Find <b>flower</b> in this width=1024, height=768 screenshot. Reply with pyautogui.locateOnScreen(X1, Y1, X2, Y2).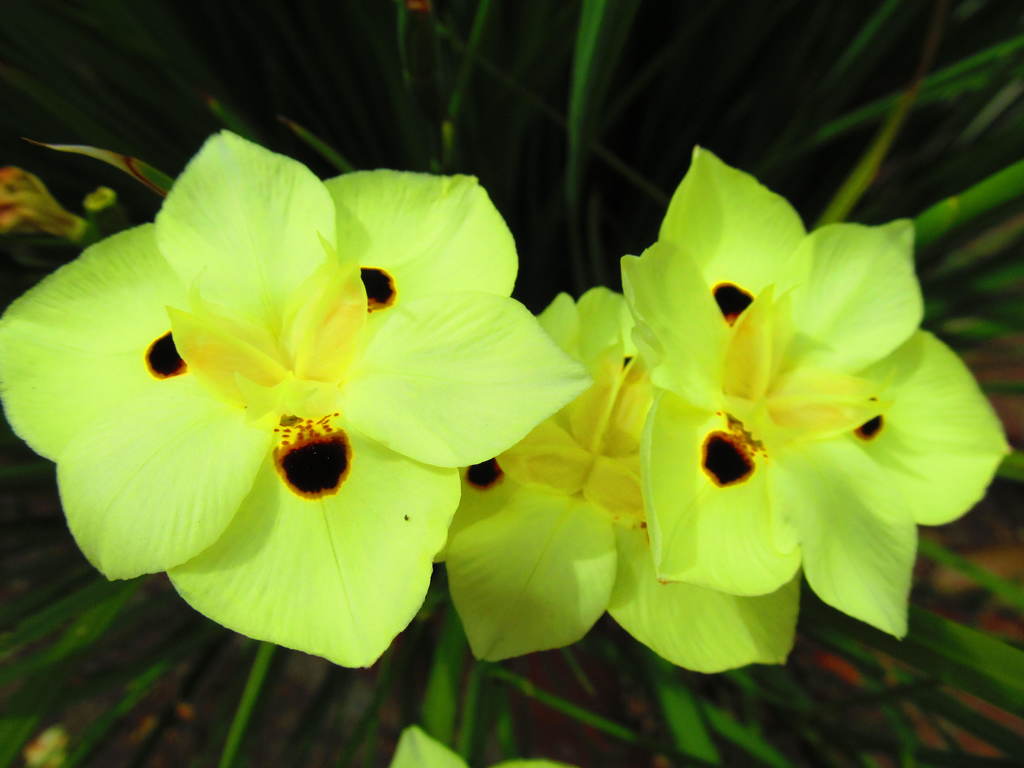
pyautogui.locateOnScreen(0, 109, 605, 655).
